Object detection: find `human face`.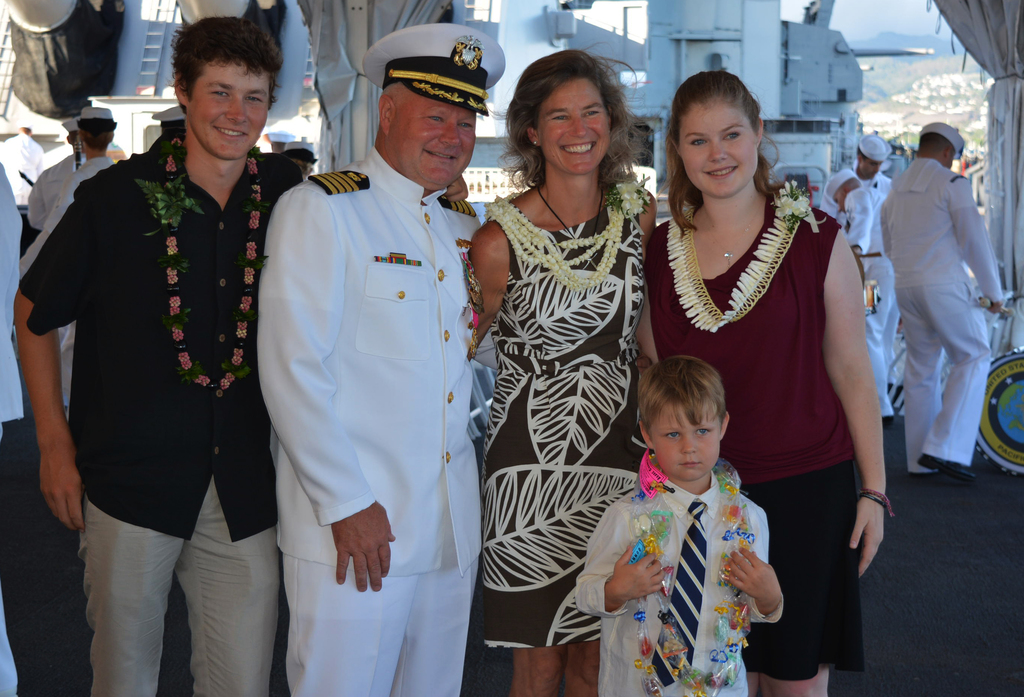
<region>861, 161, 881, 175</region>.
